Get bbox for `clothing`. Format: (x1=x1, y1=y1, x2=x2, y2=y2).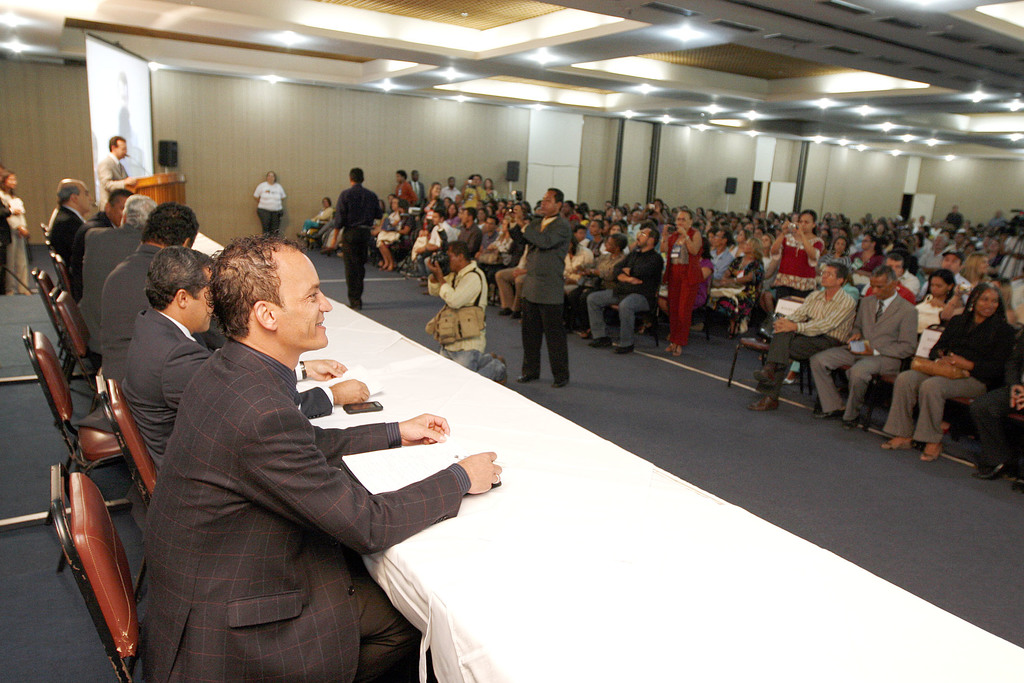
(x1=707, y1=251, x2=766, y2=334).
